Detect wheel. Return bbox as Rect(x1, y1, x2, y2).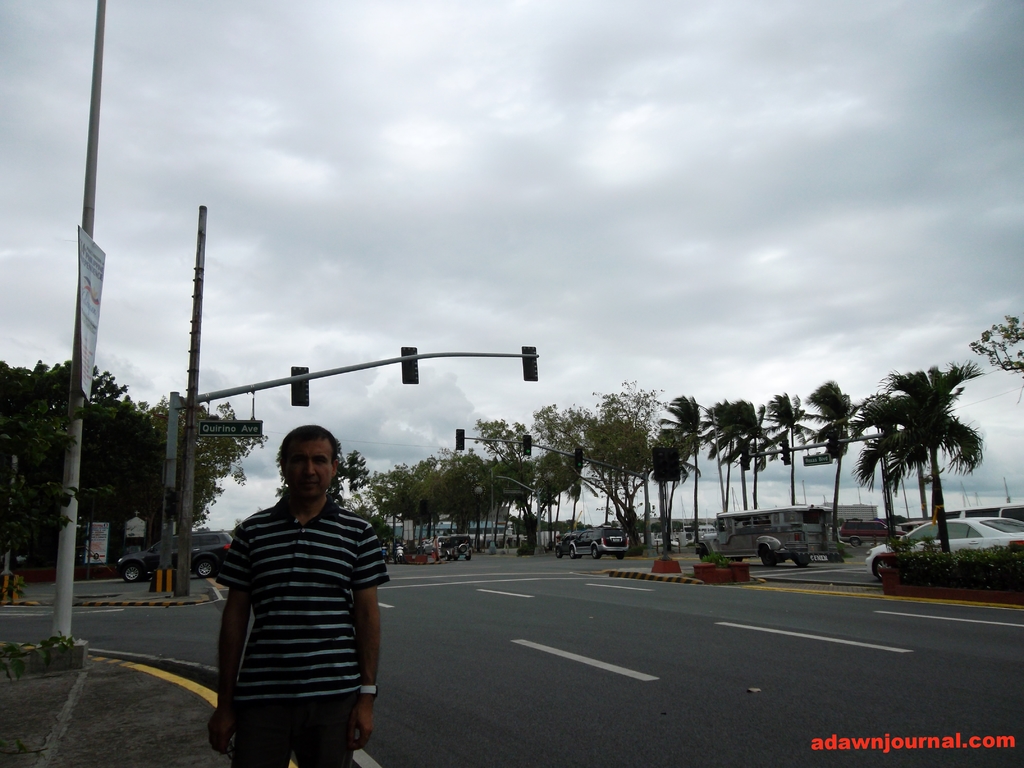
Rect(793, 556, 809, 568).
